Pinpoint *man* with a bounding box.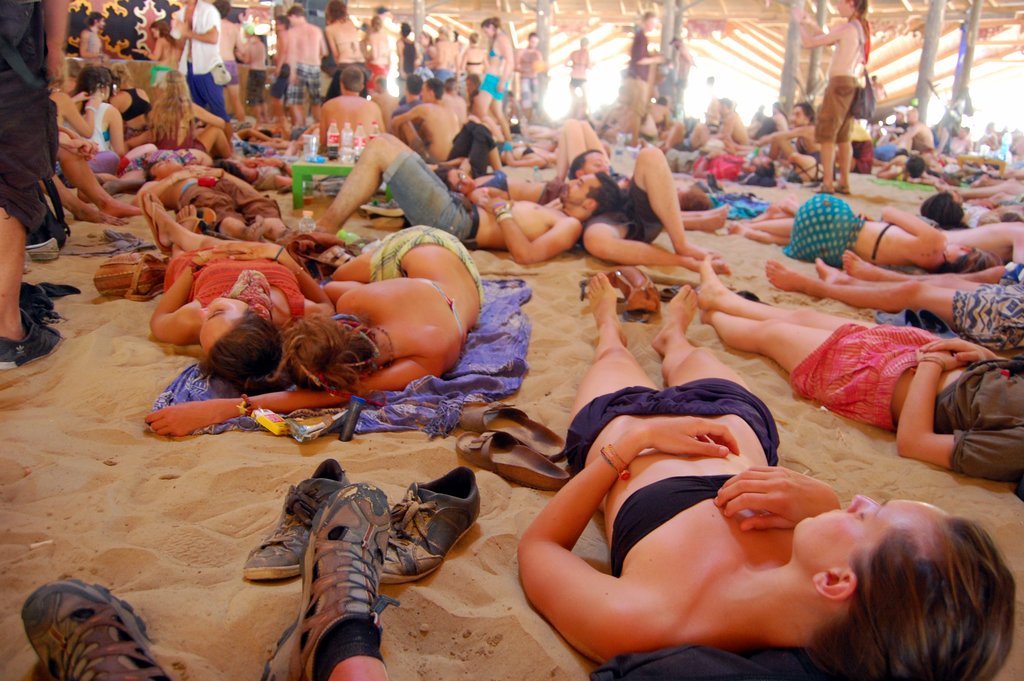
(left=842, top=245, right=1023, bottom=279).
